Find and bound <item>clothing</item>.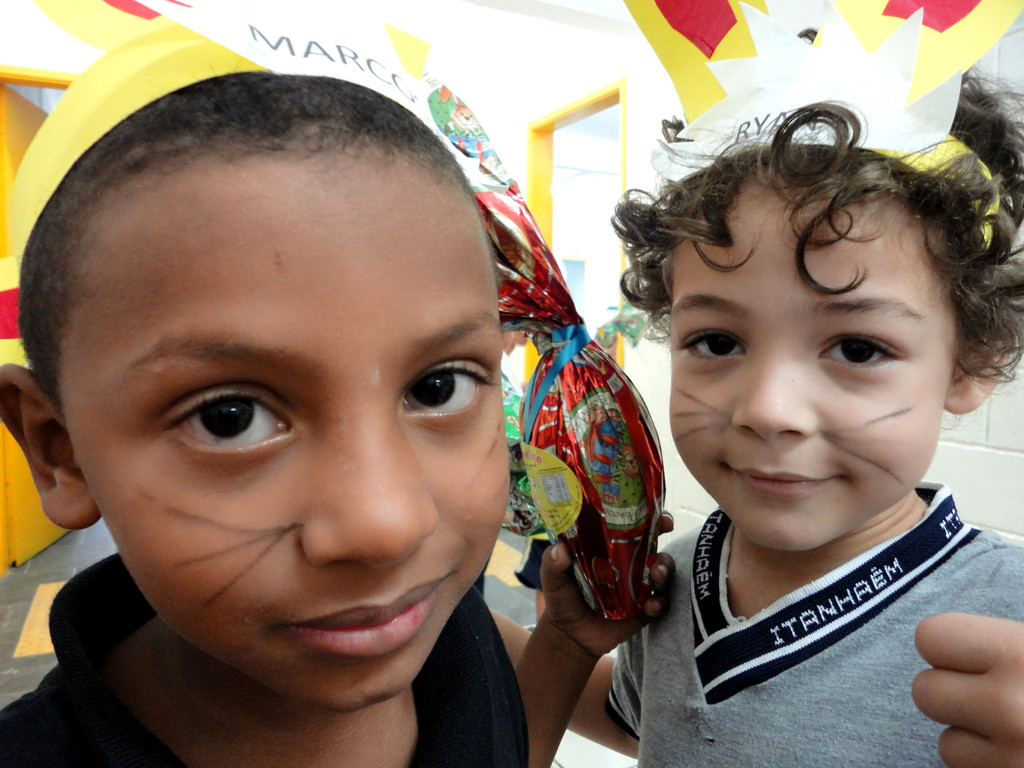
Bound: [x1=0, y1=549, x2=530, y2=767].
